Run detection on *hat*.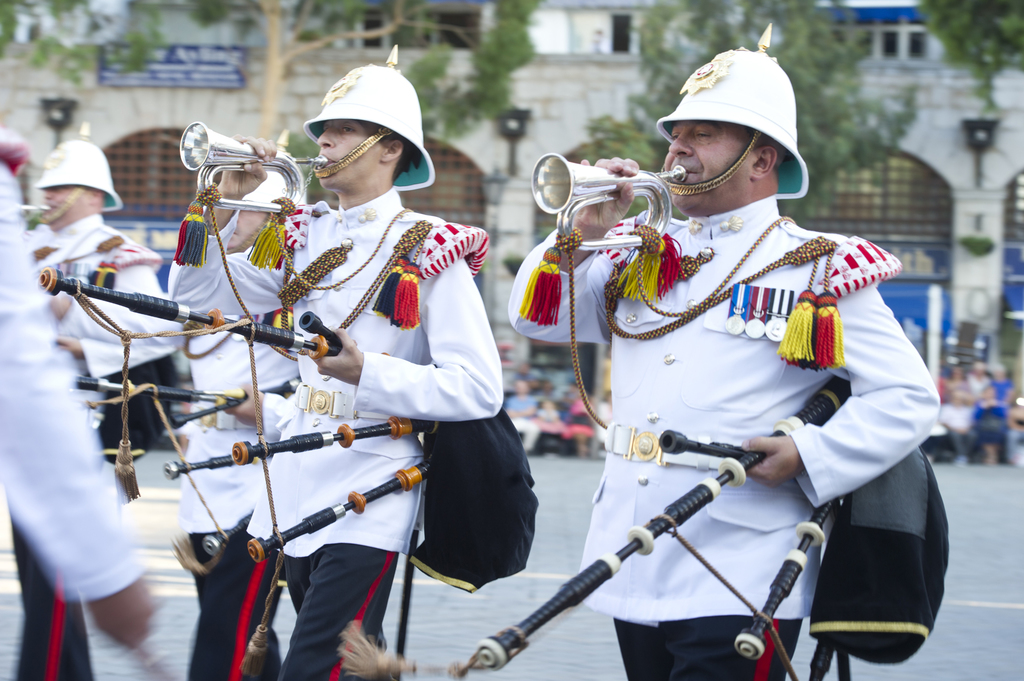
Result: pyautogui.locateOnScreen(305, 43, 436, 195).
